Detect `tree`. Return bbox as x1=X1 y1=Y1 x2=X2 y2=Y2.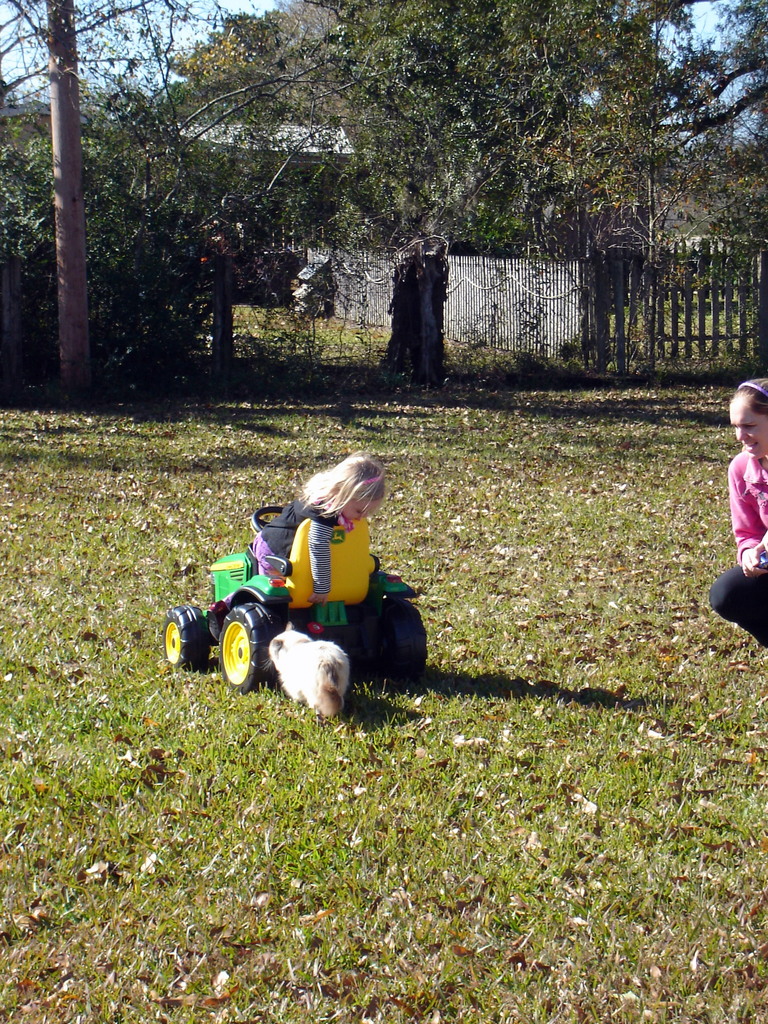
x1=0 y1=0 x2=219 y2=399.
